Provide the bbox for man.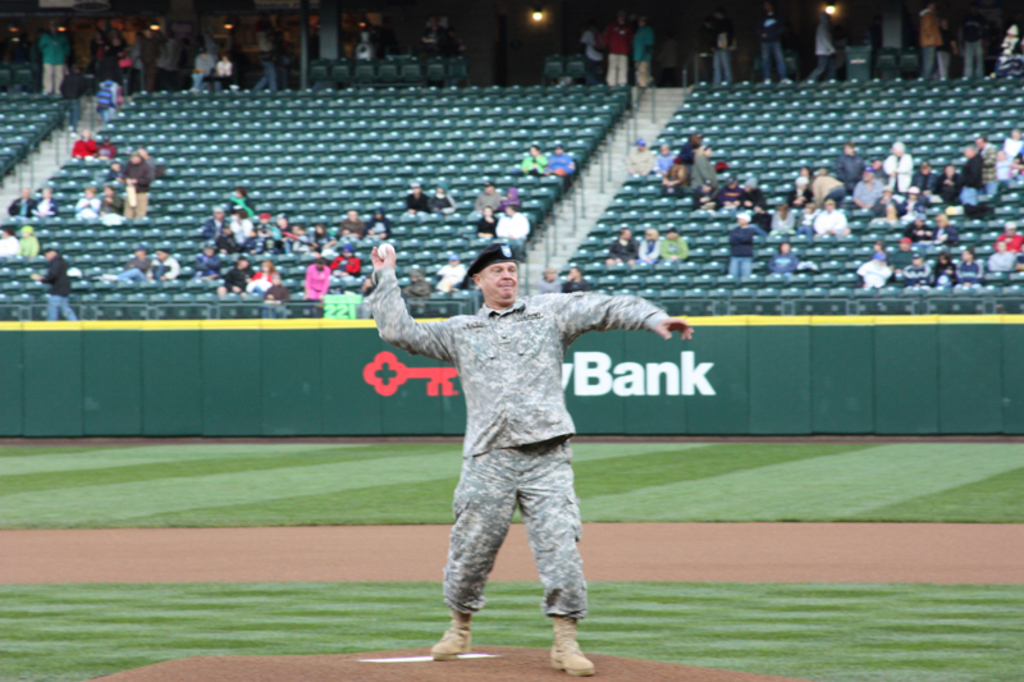
box(993, 220, 1023, 256).
